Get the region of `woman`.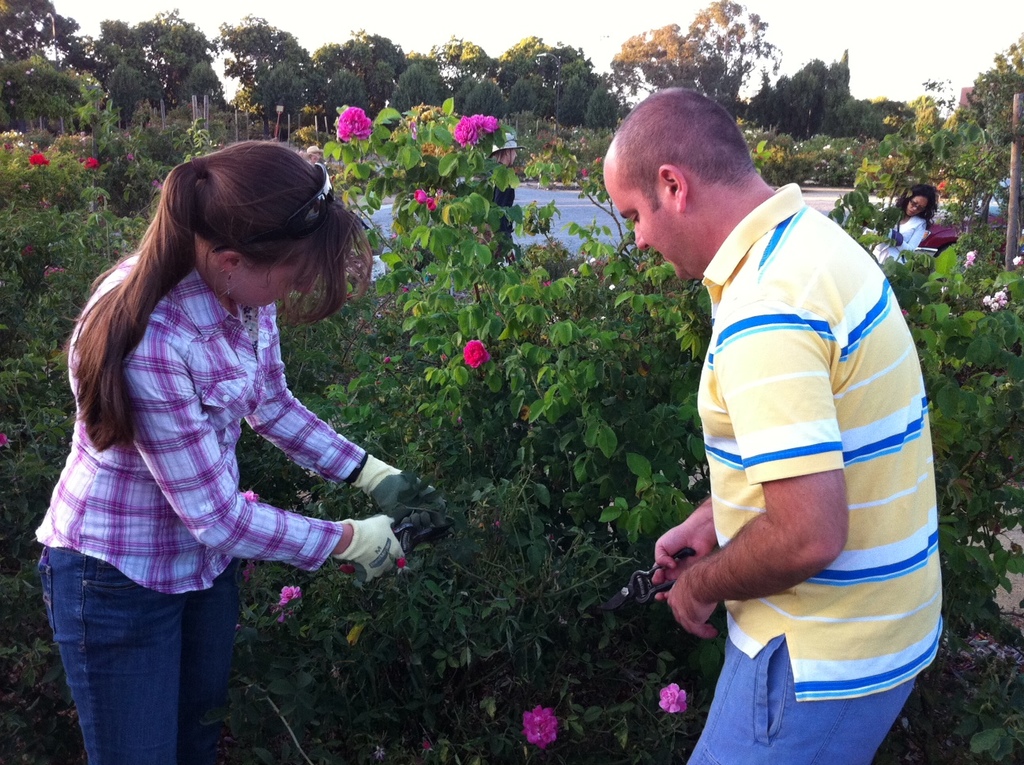
[303, 145, 323, 164].
